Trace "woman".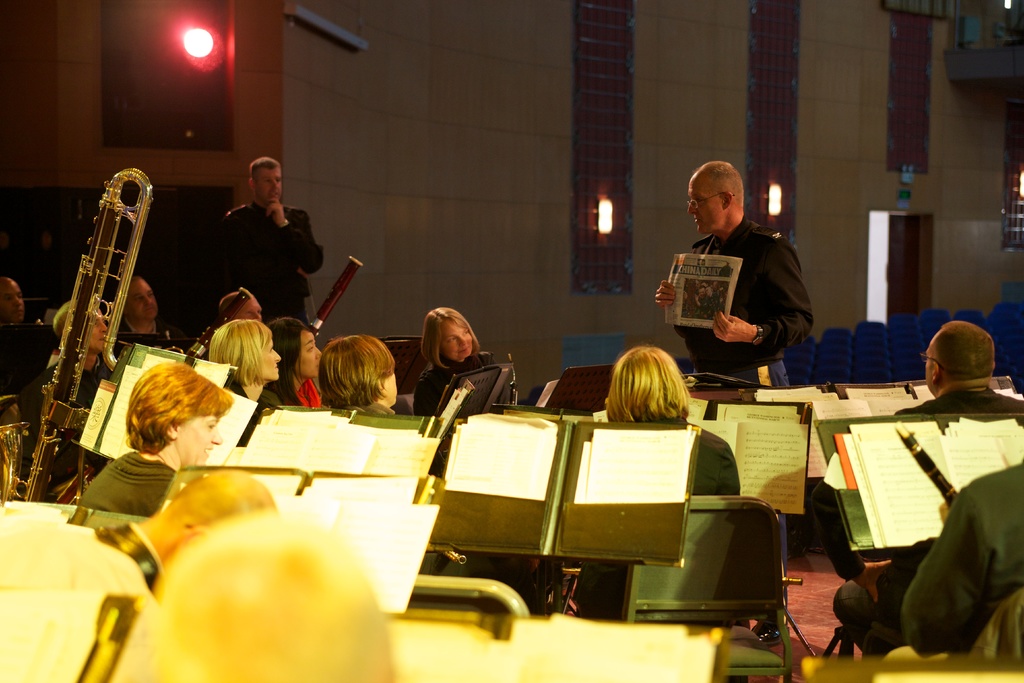
Traced to <bbox>408, 305, 513, 409</bbox>.
